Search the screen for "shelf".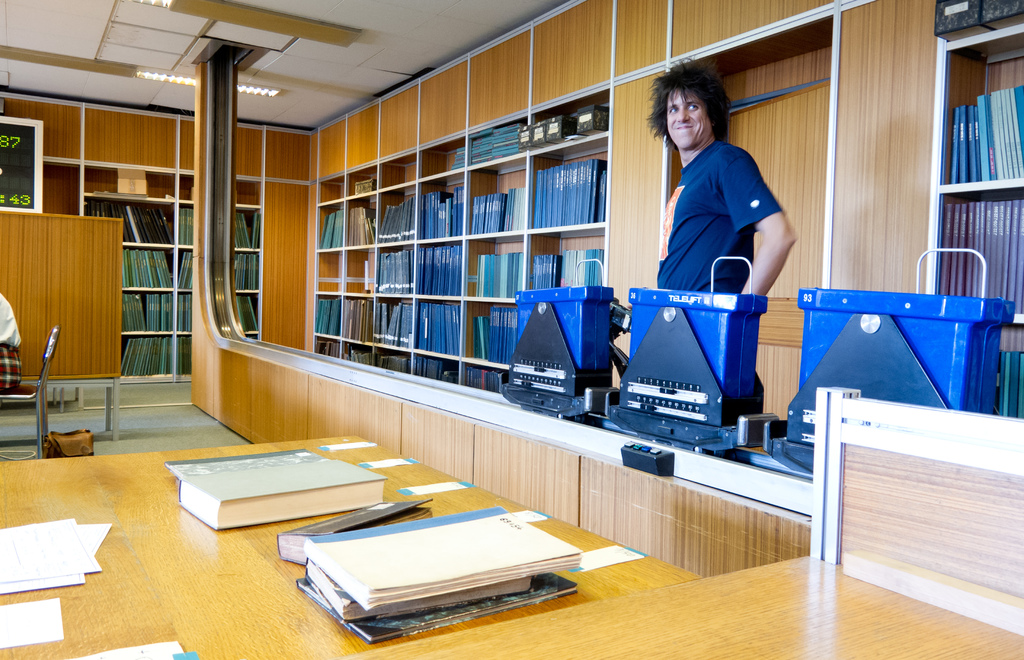
Found at 115, 286, 177, 337.
